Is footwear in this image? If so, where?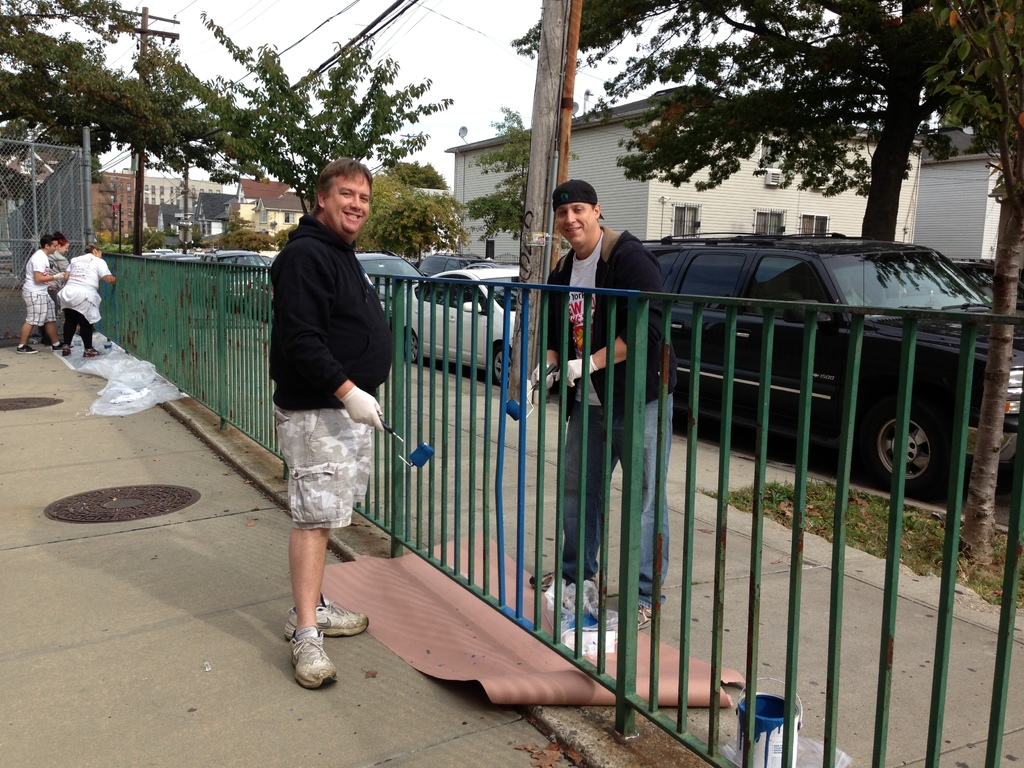
Yes, at box=[15, 343, 38, 355].
